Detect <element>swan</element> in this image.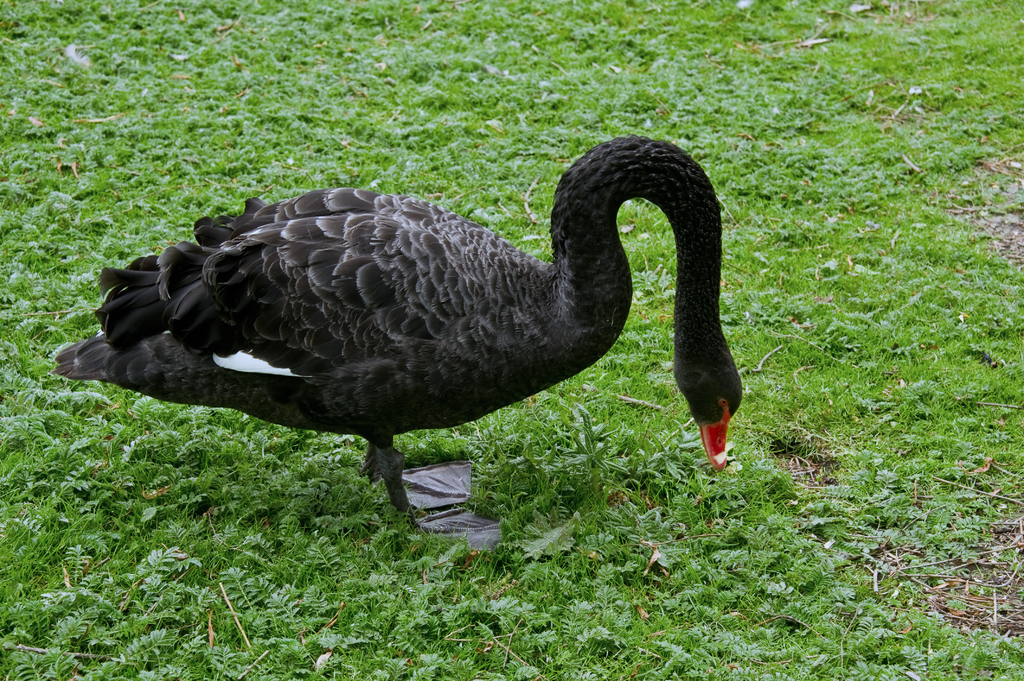
Detection: <bbox>42, 127, 748, 550</bbox>.
